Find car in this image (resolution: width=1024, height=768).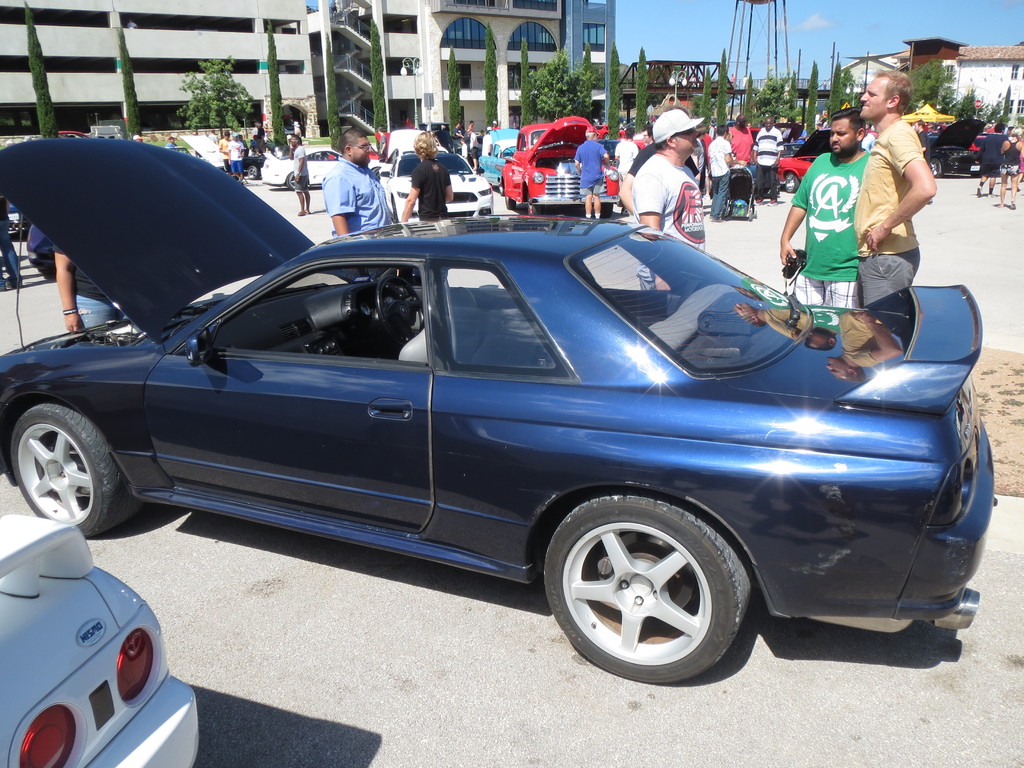
detection(0, 512, 202, 767).
